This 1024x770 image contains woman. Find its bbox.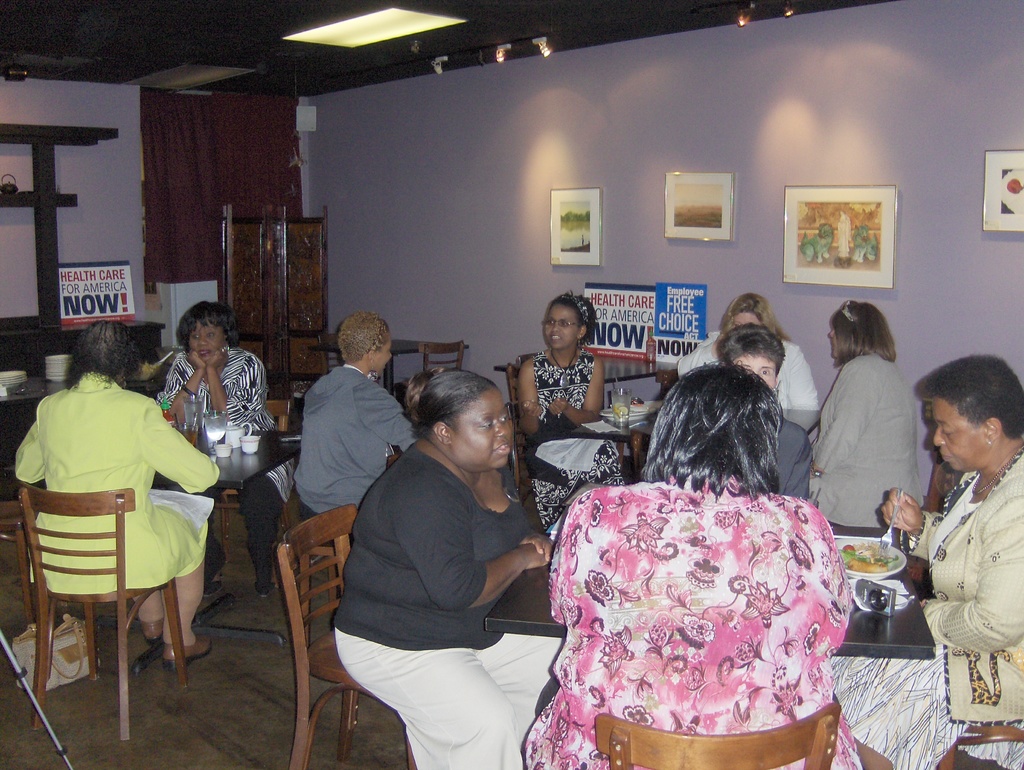
<region>157, 301, 290, 603</region>.
